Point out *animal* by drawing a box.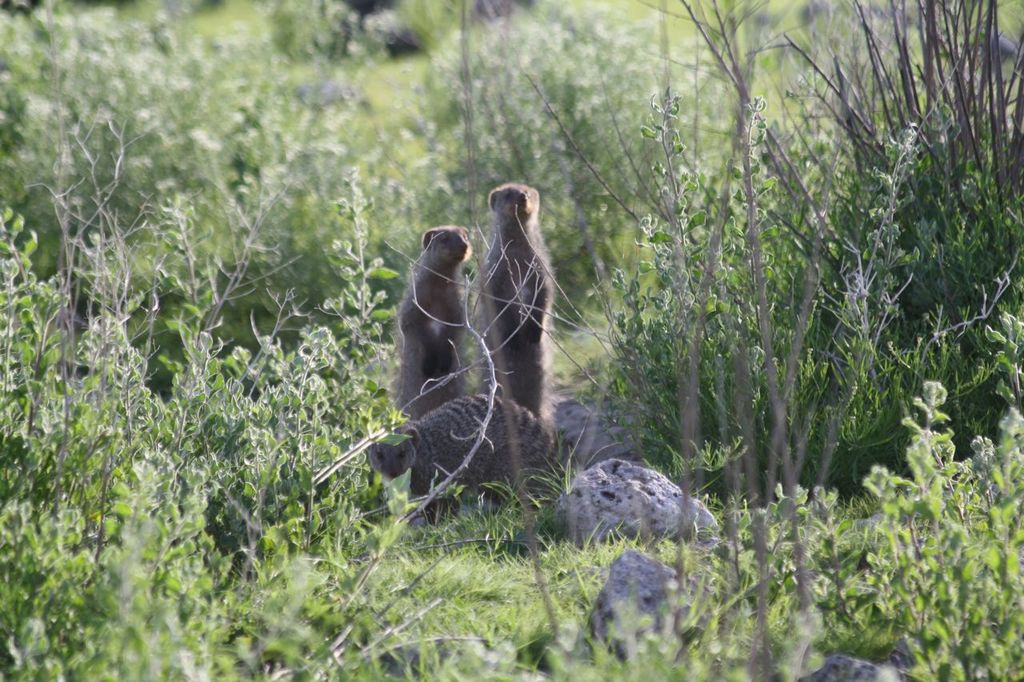
bbox=(355, 385, 551, 532).
